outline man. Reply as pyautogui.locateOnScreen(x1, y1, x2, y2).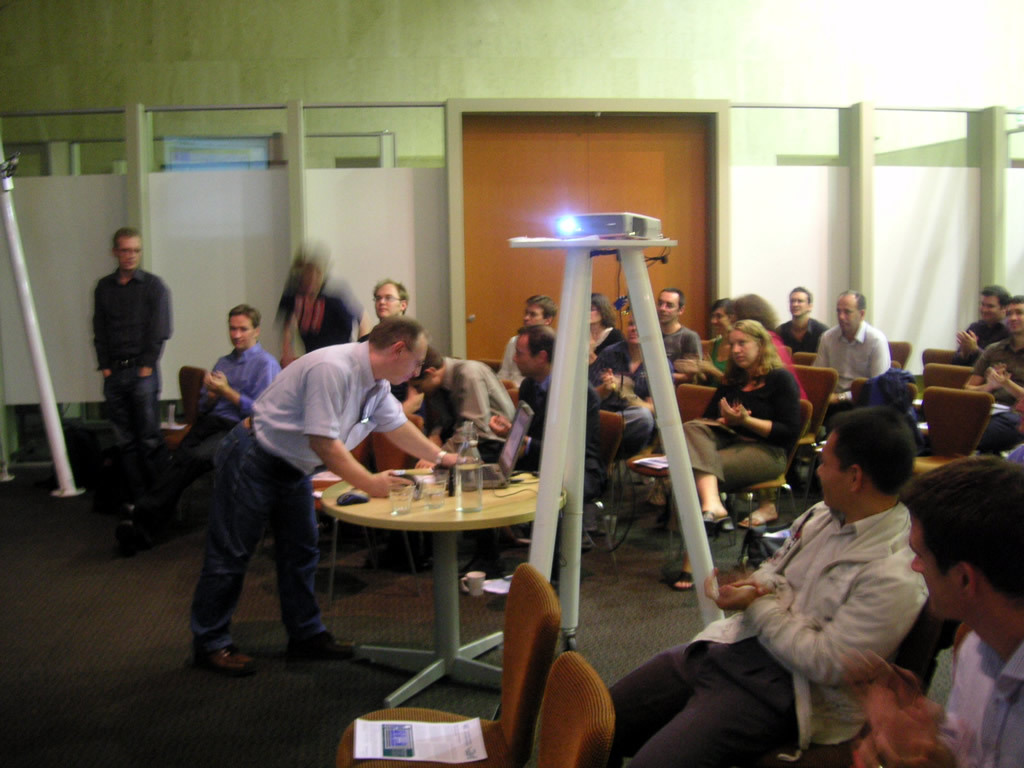
pyautogui.locateOnScreen(808, 287, 892, 406).
